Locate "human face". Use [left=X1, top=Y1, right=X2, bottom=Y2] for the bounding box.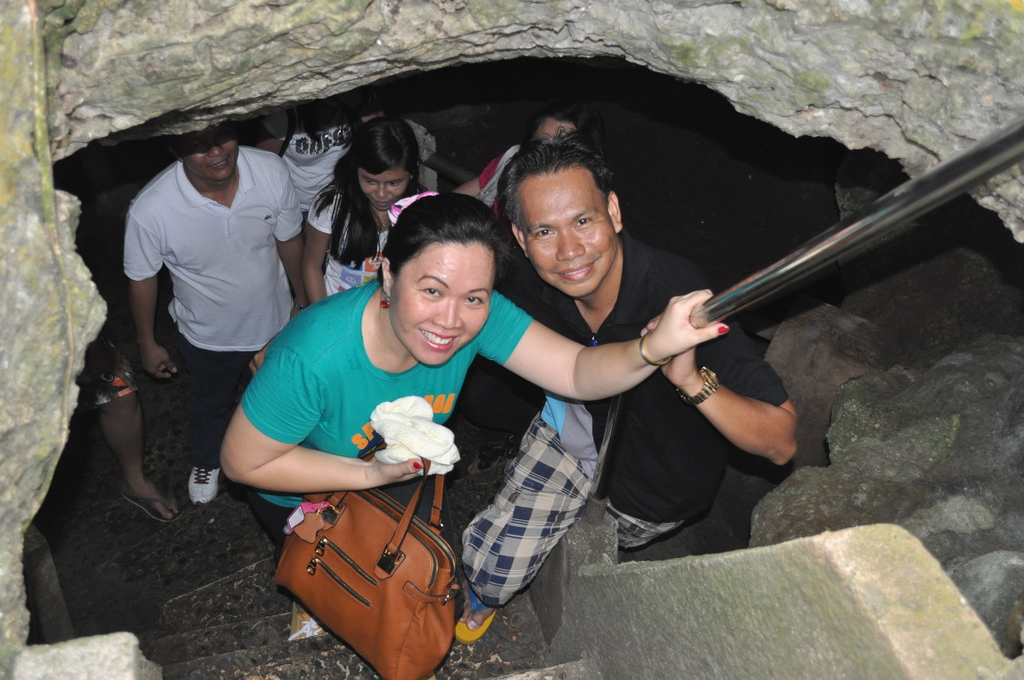
[left=519, top=172, right=618, bottom=293].
